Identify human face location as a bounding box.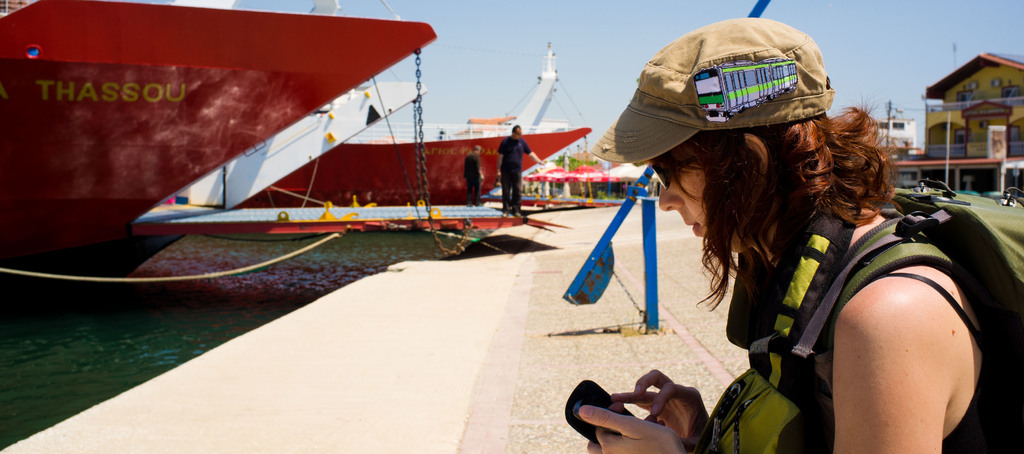
BBox(477, 144, 482, 158).
